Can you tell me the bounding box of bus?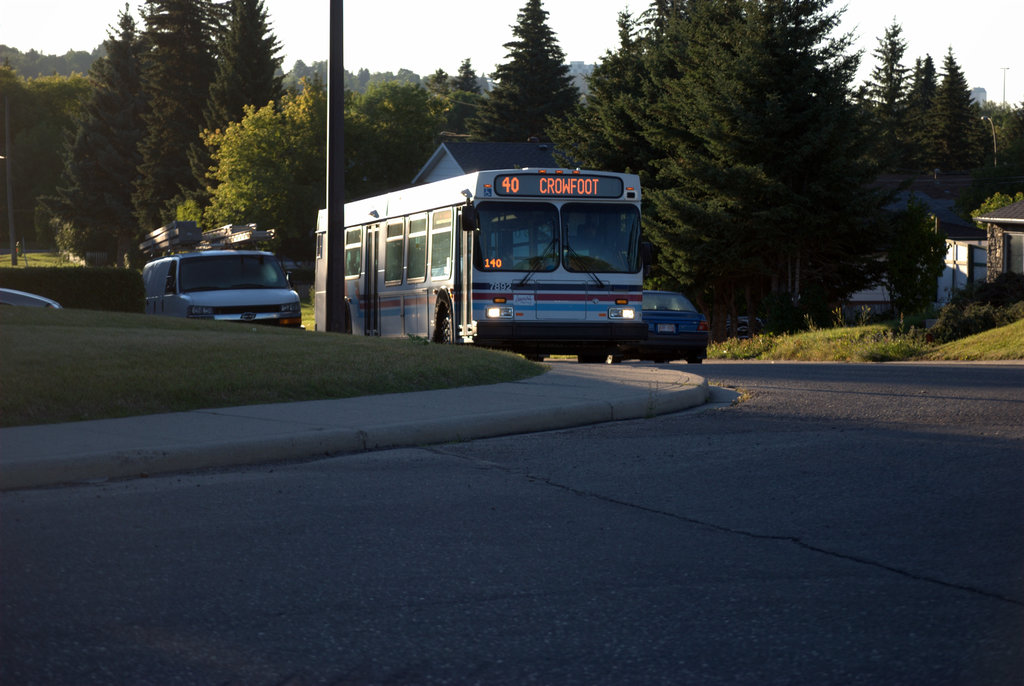
bbox=(314, 168, 641, 357).
